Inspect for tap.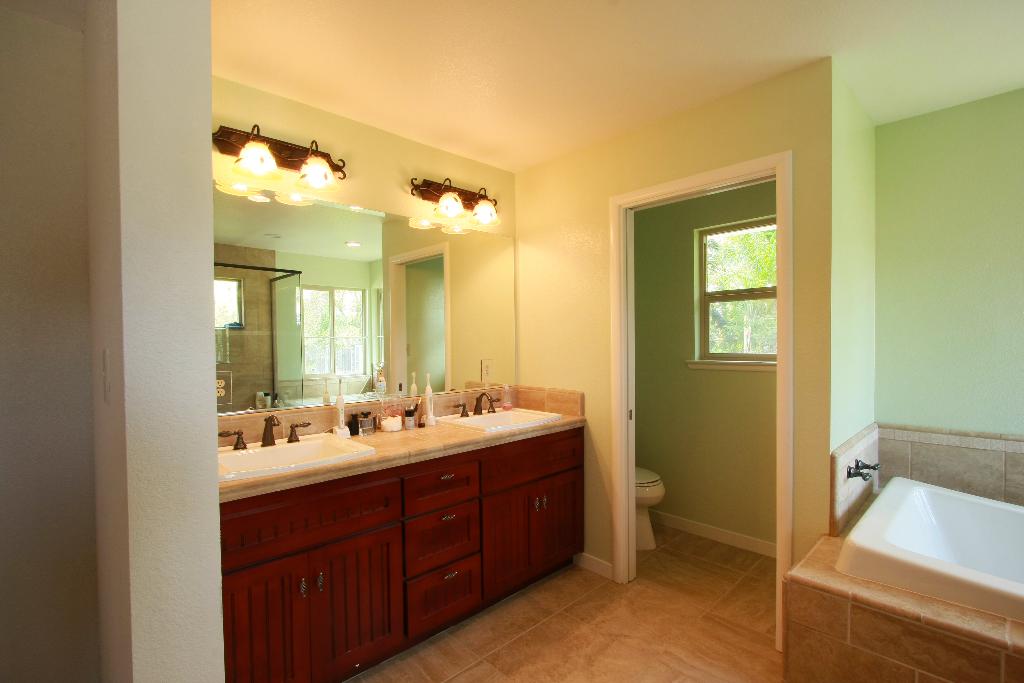
Inspection: locate(261, 413, 284, 444).
